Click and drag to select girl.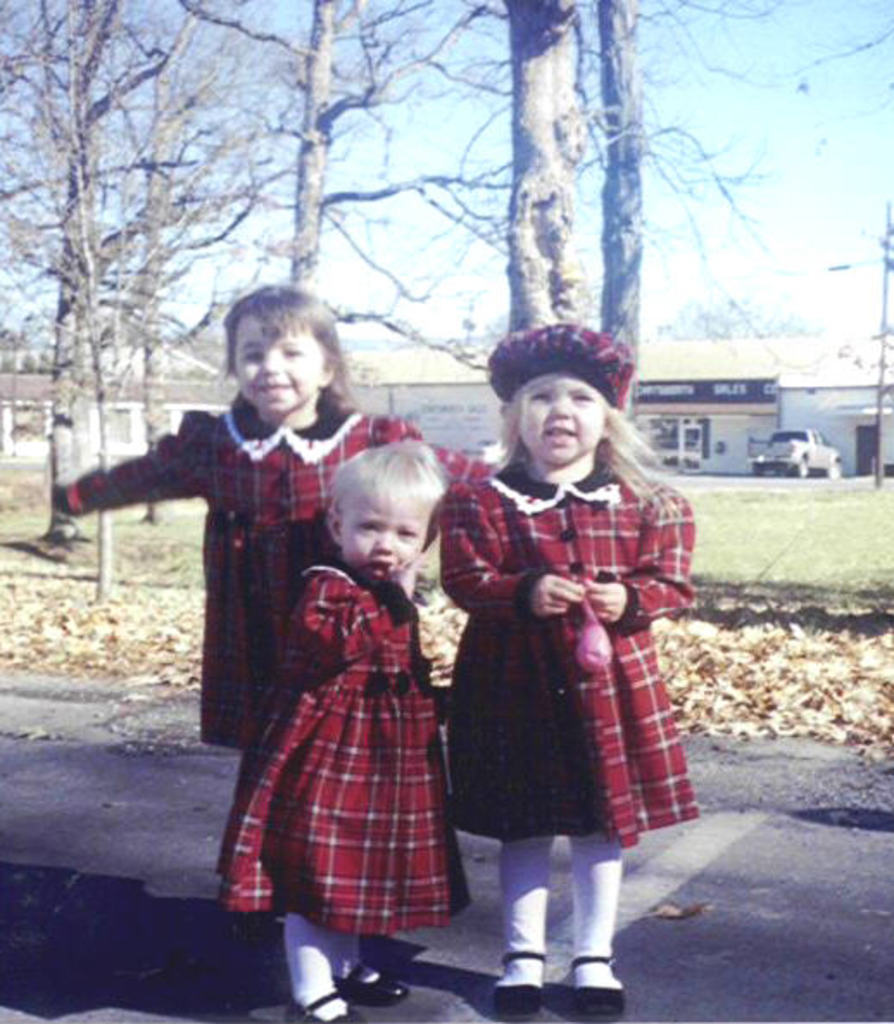
Selection: 431:323:675:1017.
